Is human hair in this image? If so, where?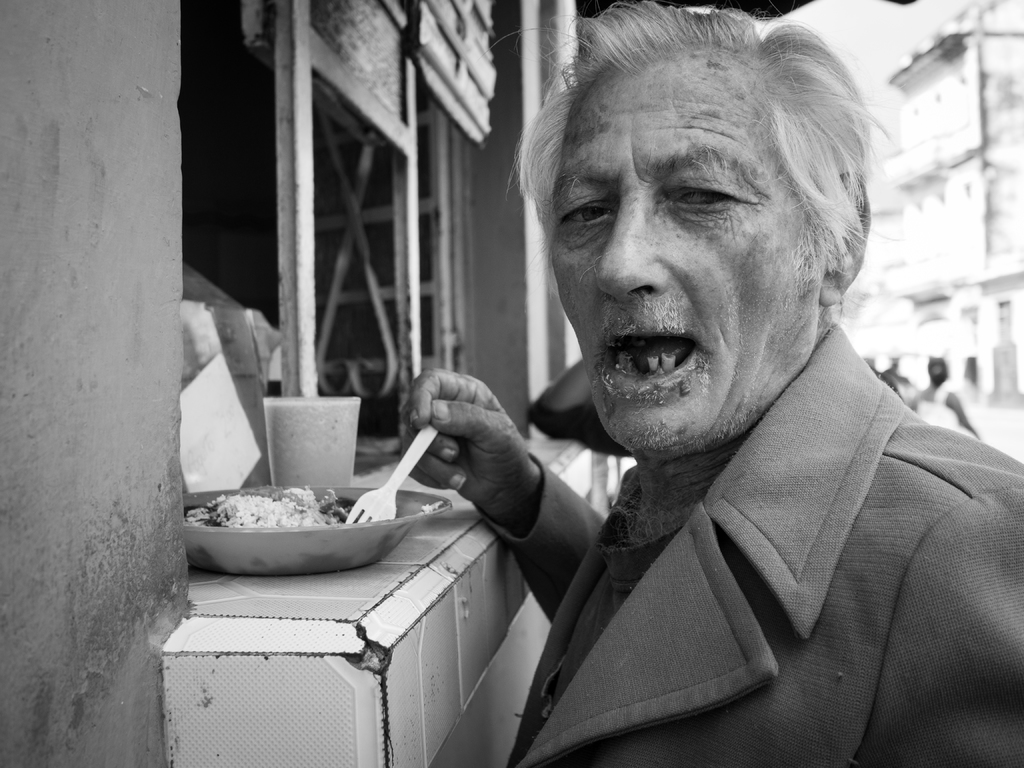
Yes, at bbox=[927, 356, 948, 386].
